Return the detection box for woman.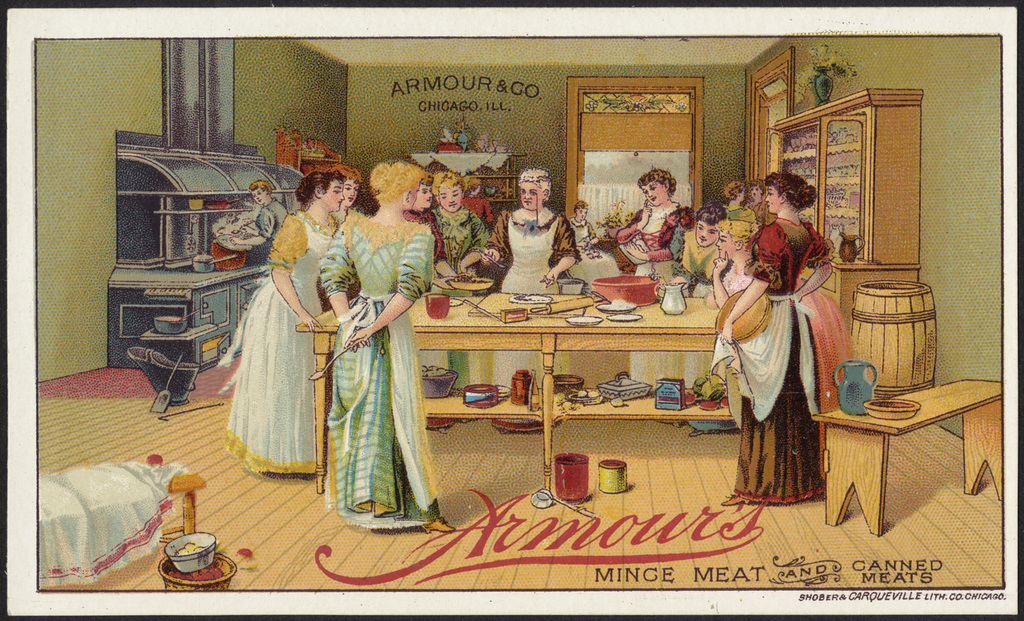
[left=722, top=175, right=862, bottom=507].
